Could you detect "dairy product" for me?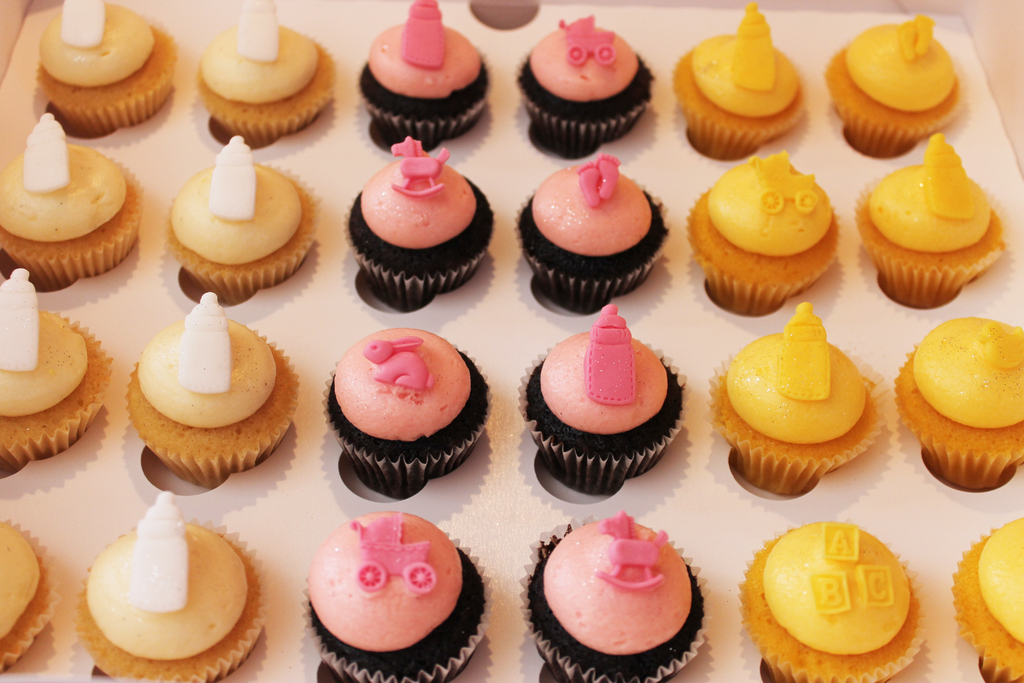
Detection result: detection(717, 322, 883, 491).
